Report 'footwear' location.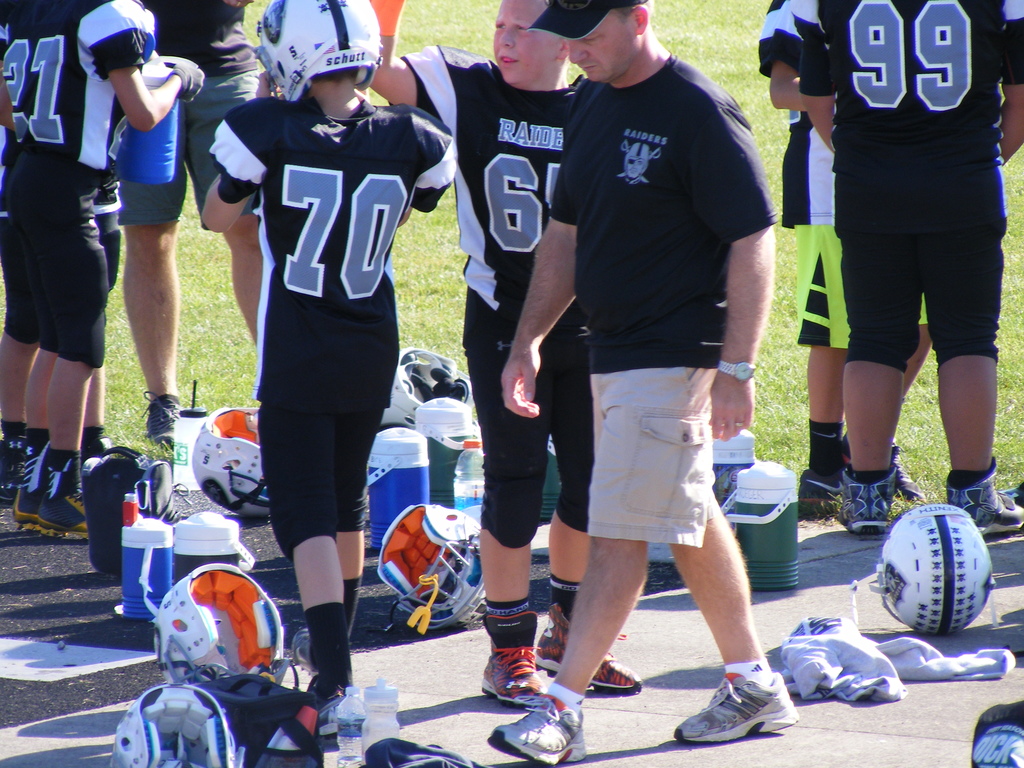
Report: 6 477 86 540.
